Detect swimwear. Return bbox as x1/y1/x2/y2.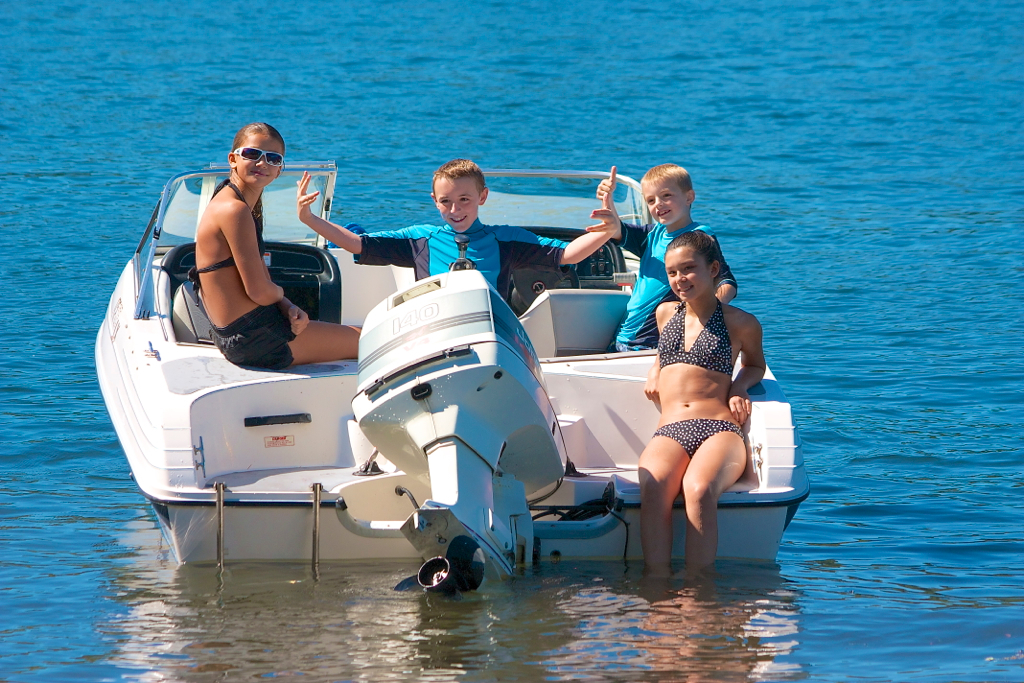
654/416/749/456.
